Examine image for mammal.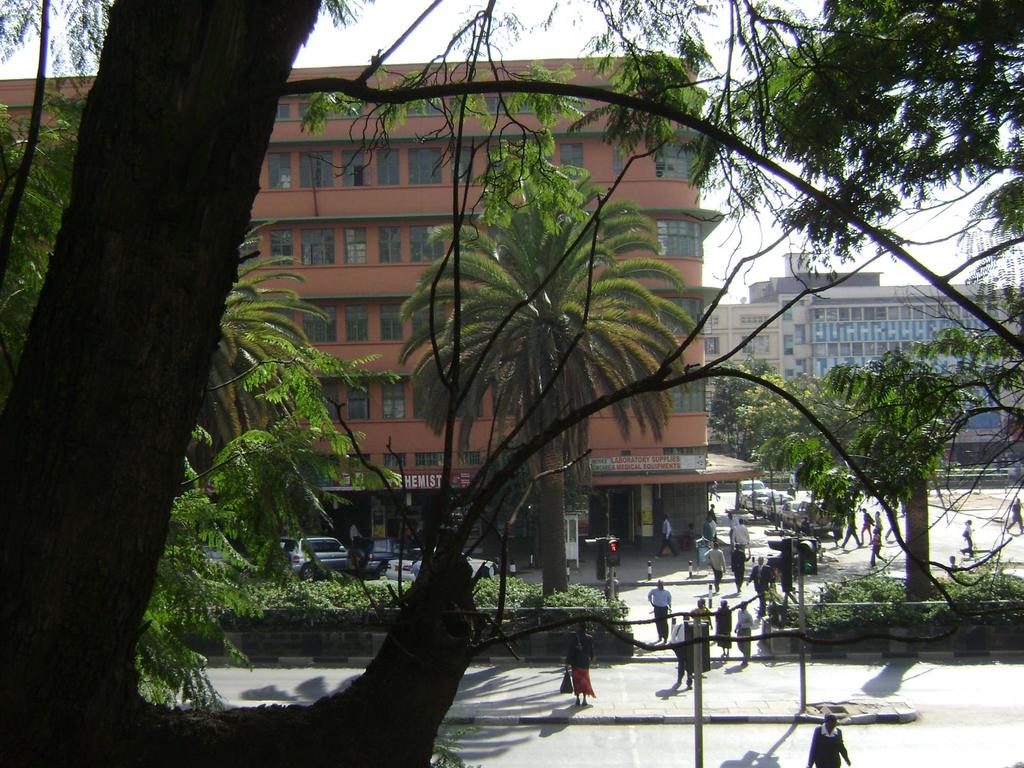
Examination result: [x1=349, y1=523, x2=365, y2=541].
